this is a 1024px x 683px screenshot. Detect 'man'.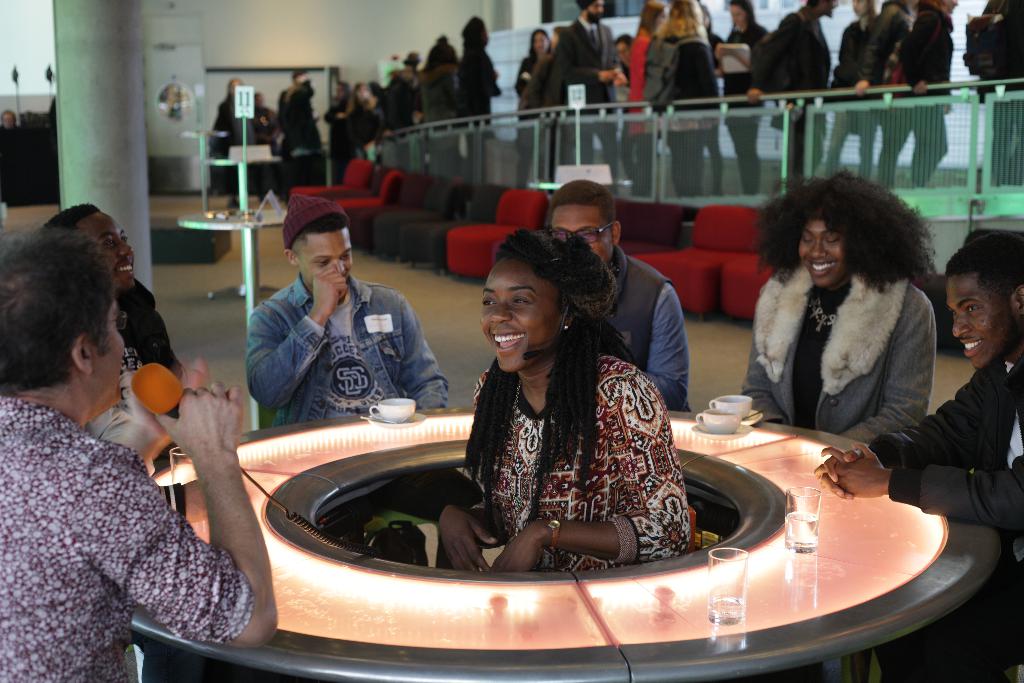
[x1=815, y1=232, x2=1023, y2=682].
